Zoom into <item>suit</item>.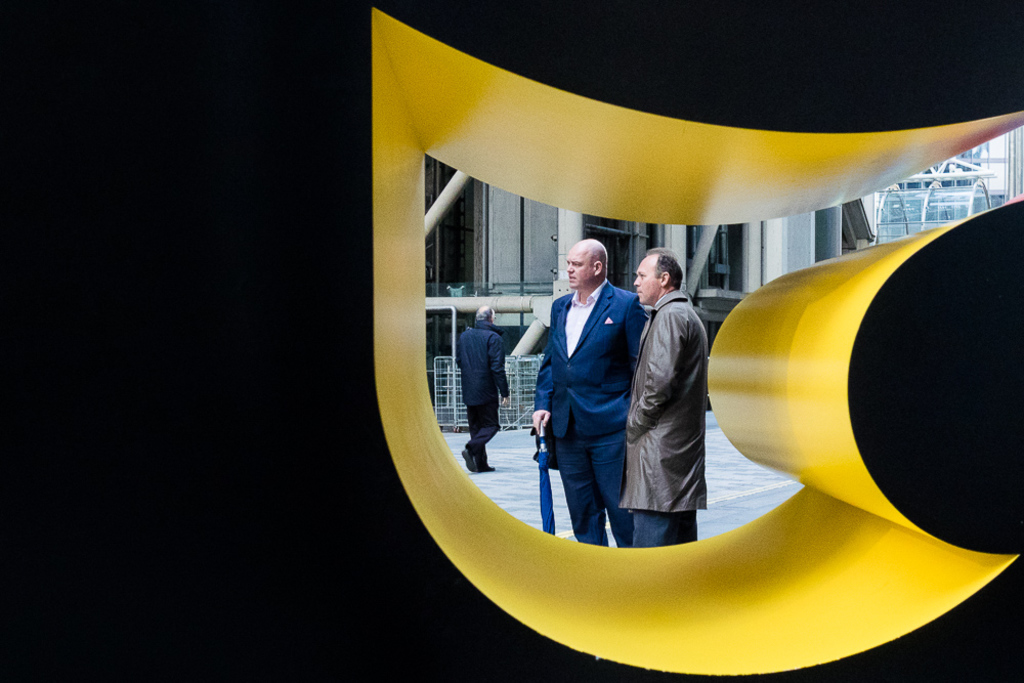
Zoom target: Rect(544, 230, 647, 548).
